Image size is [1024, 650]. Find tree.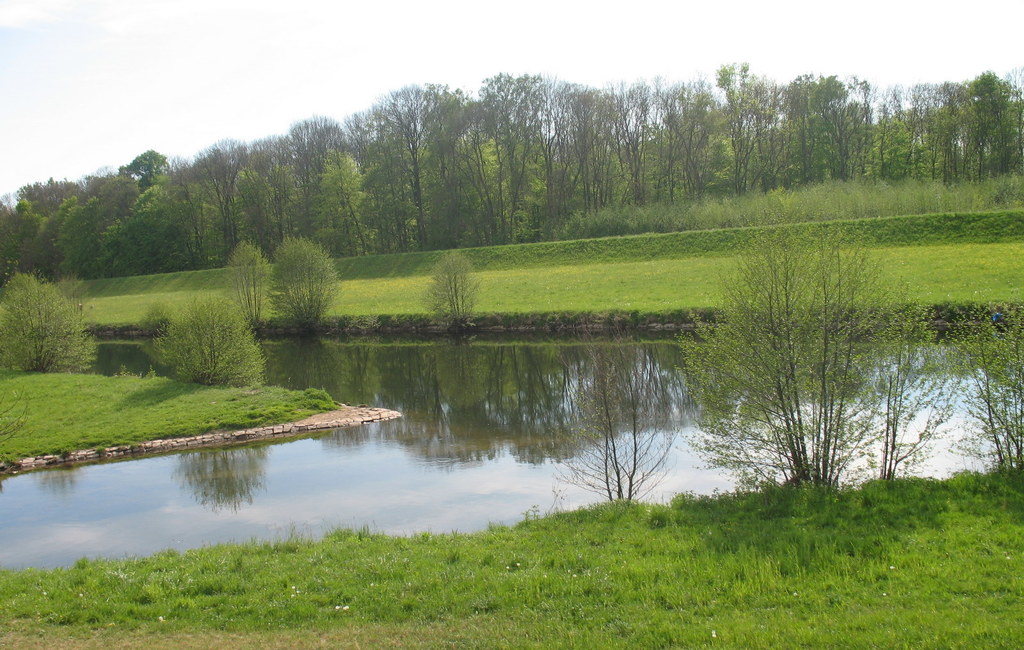
[left=259, top=236, right=349, bottom=340].
